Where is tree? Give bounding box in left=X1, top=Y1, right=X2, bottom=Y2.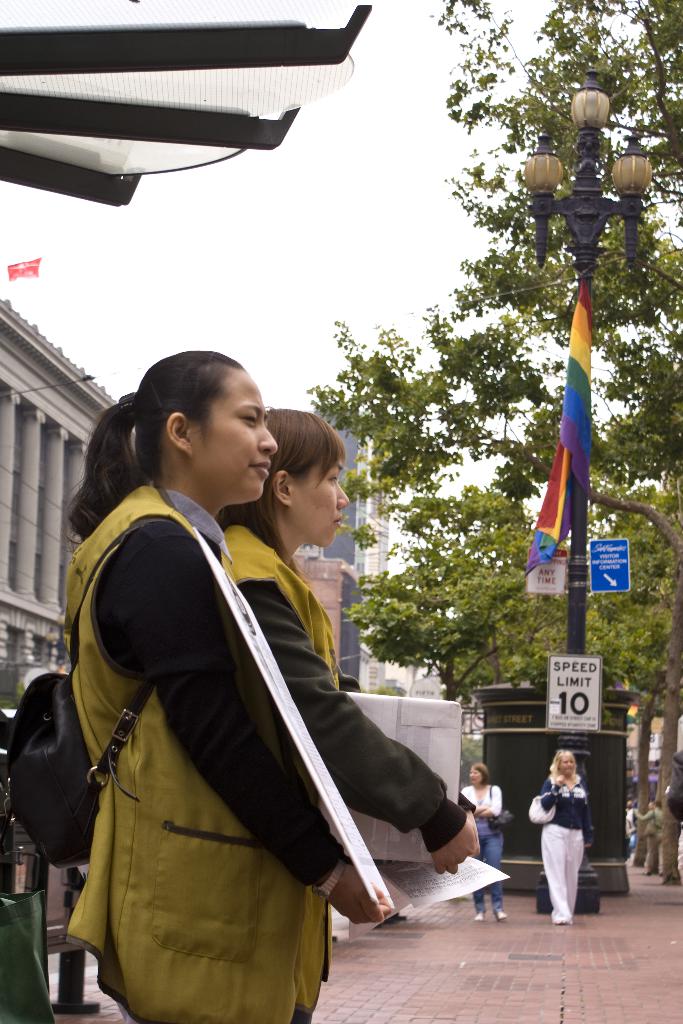
left=422, top=0, right=682, bottom=882.
